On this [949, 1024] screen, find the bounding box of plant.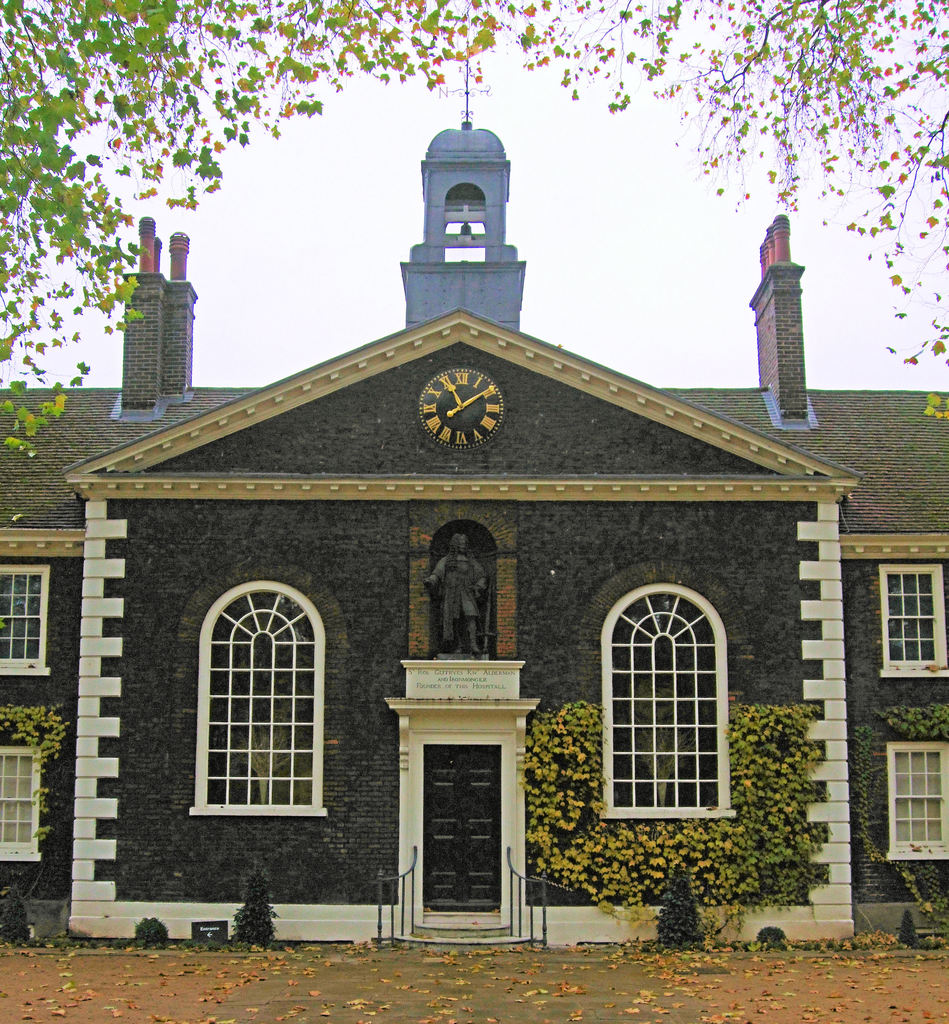
Bounding box: bbox=(0, 698, 76, 809).
